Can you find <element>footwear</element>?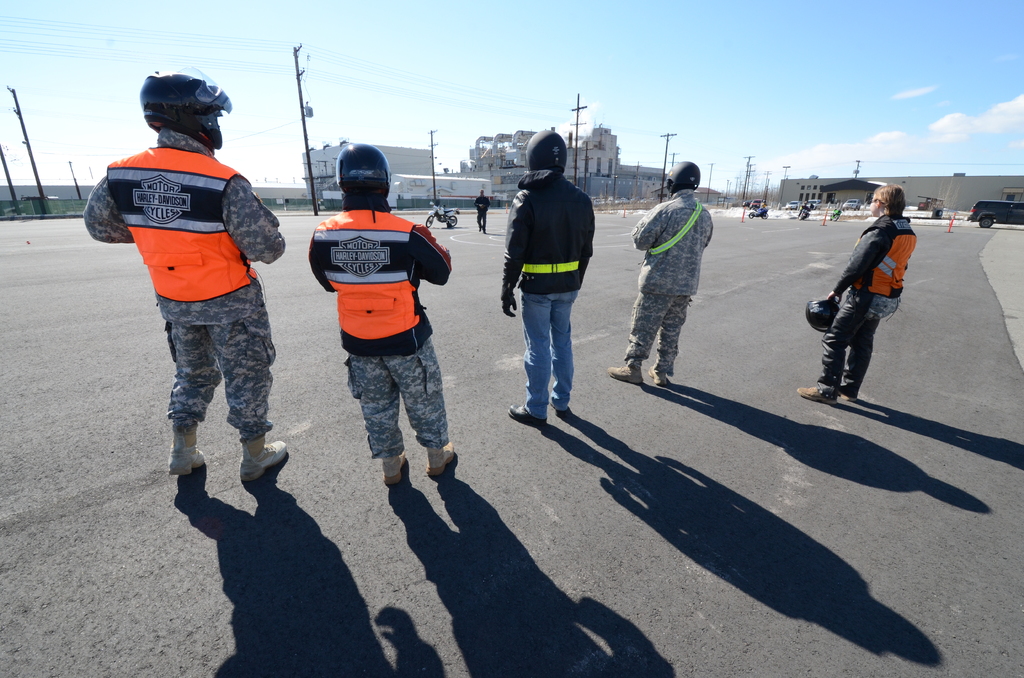
Yes, bounding box: [left=553, top=392, right=570, bottom=415].
